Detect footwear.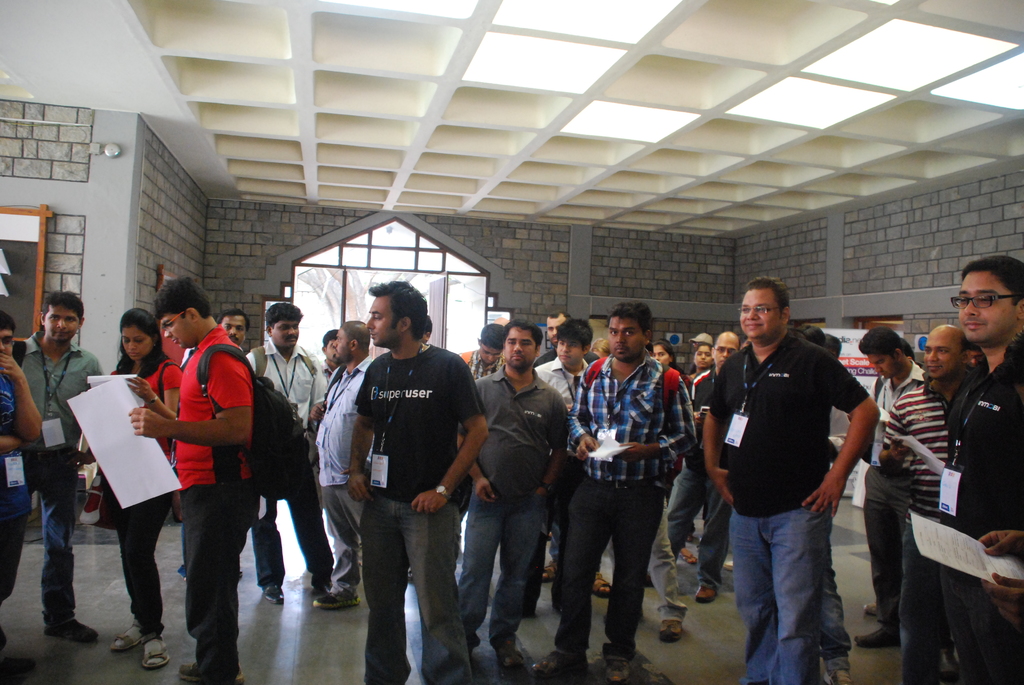
Detected at [43,613,108,647].
